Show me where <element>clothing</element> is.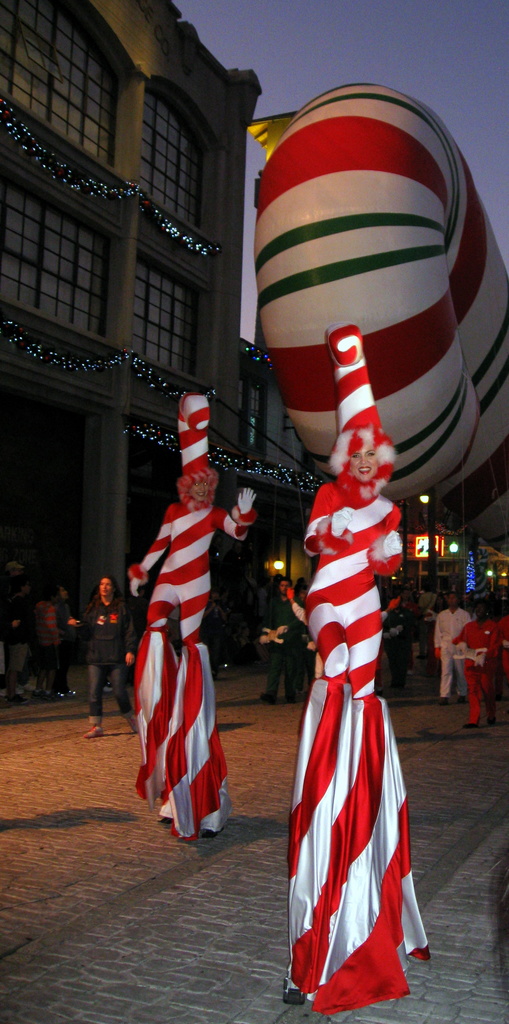
<element>clothing</element> is at locate(297, 474, 399, 1005).
